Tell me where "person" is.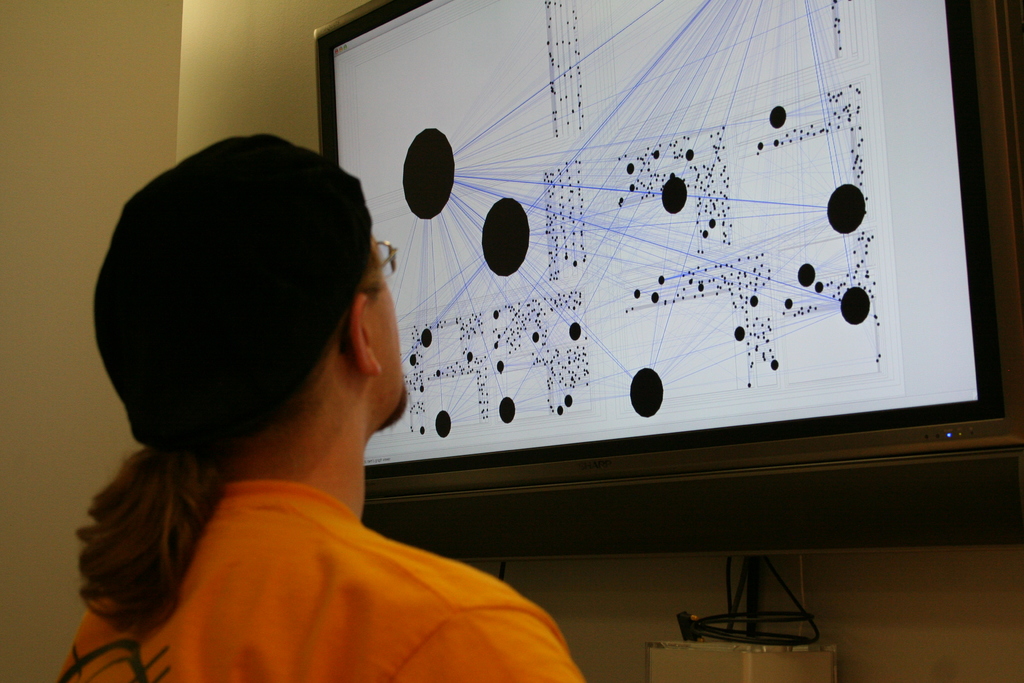
"person" is at x1=100, y1=104, x2=570, y2=682.
